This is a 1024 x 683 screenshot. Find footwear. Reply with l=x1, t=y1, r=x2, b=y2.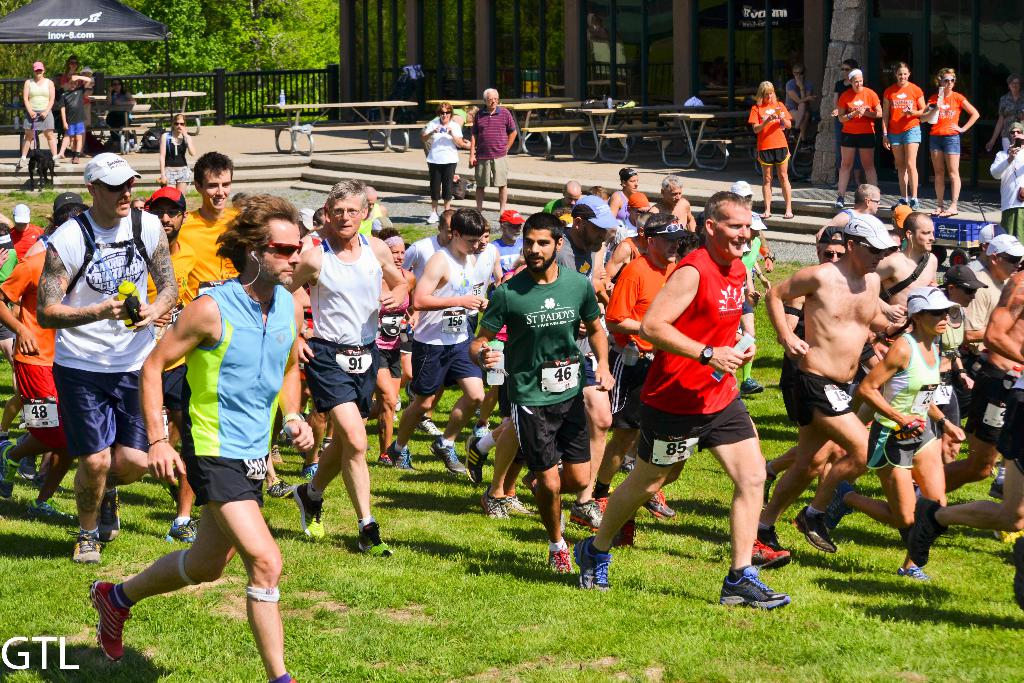
l=359, t=523, r=389, b=557.
